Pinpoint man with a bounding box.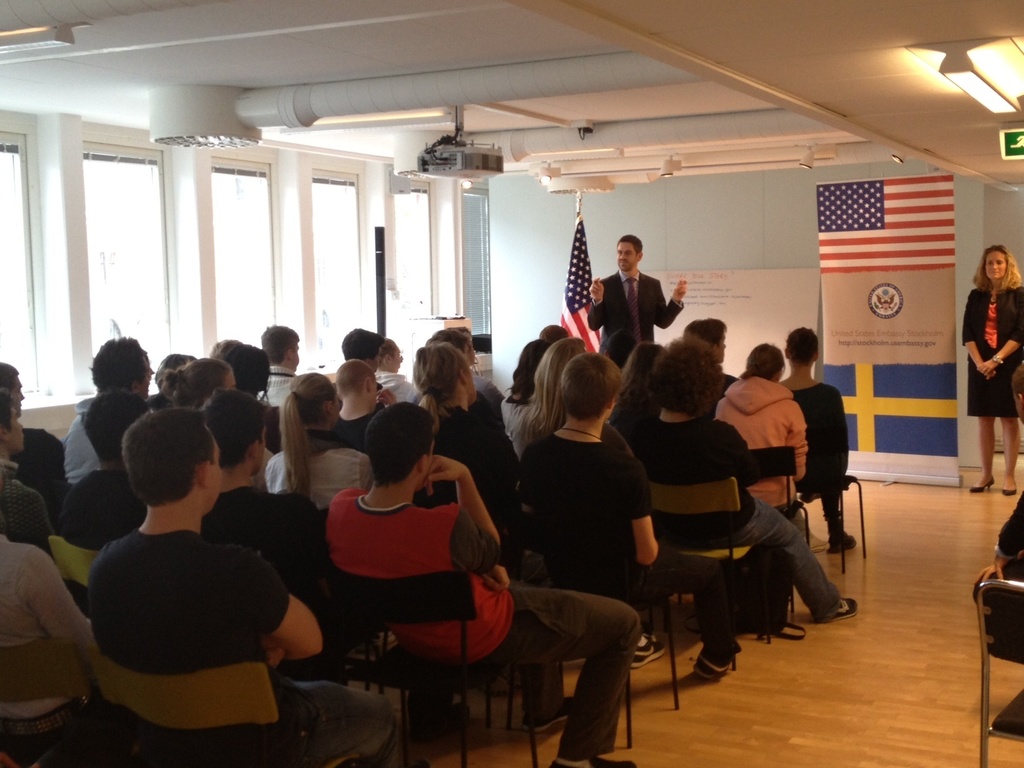
rect(53, 390, 163, 554).
